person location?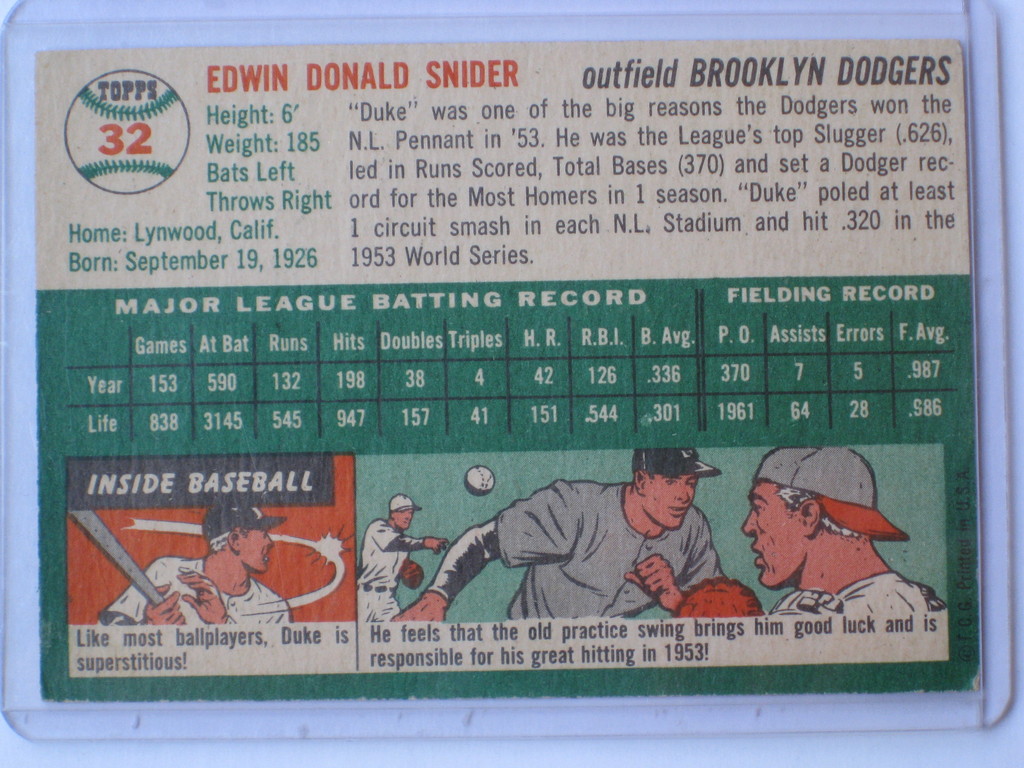
(x1=740, y1=447, x2=947, y2=618)
